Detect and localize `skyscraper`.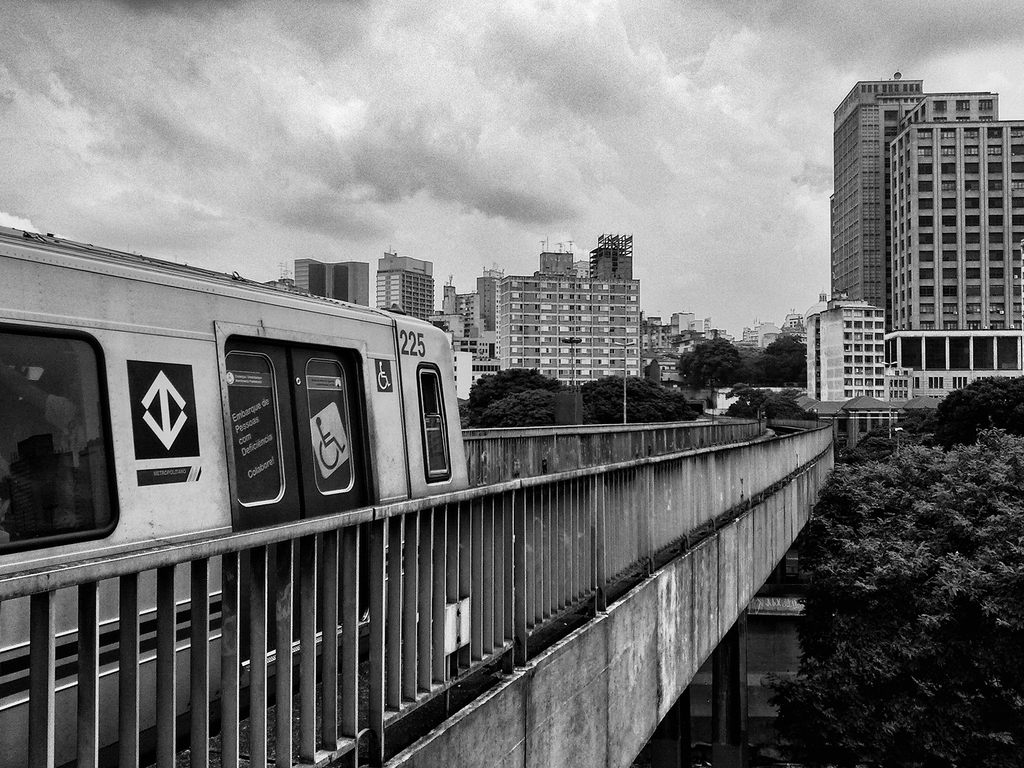
Localized at (792,292,892,413).
